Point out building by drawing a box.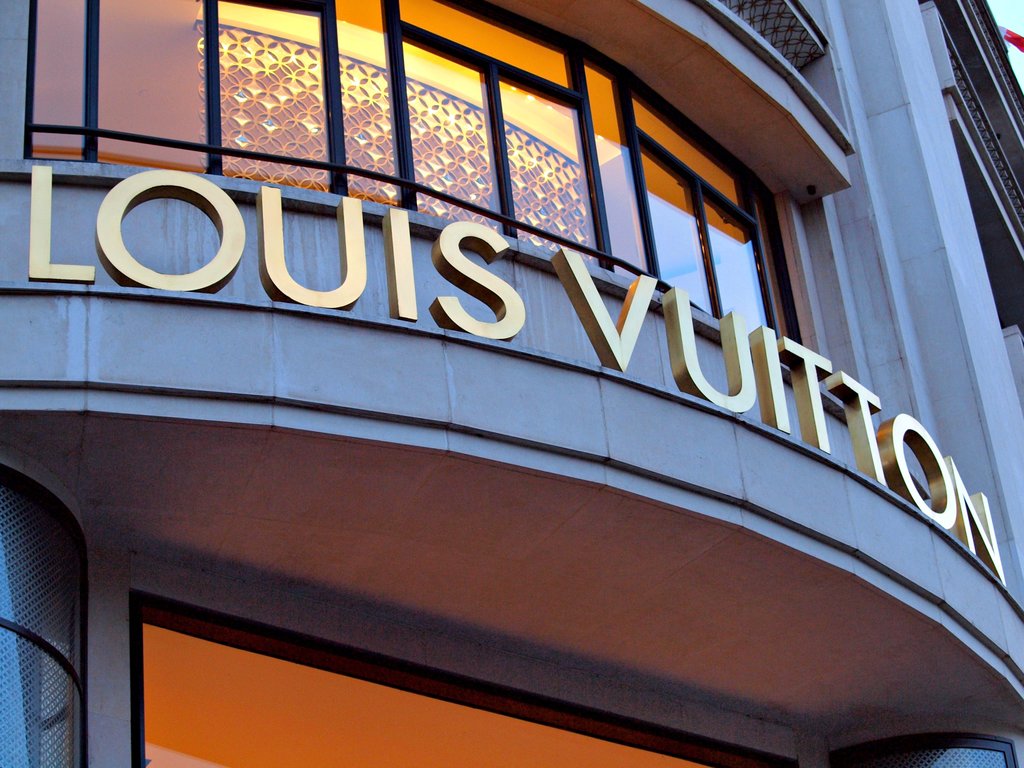
x1=0, y1=0, x2=1023, y2=767.
